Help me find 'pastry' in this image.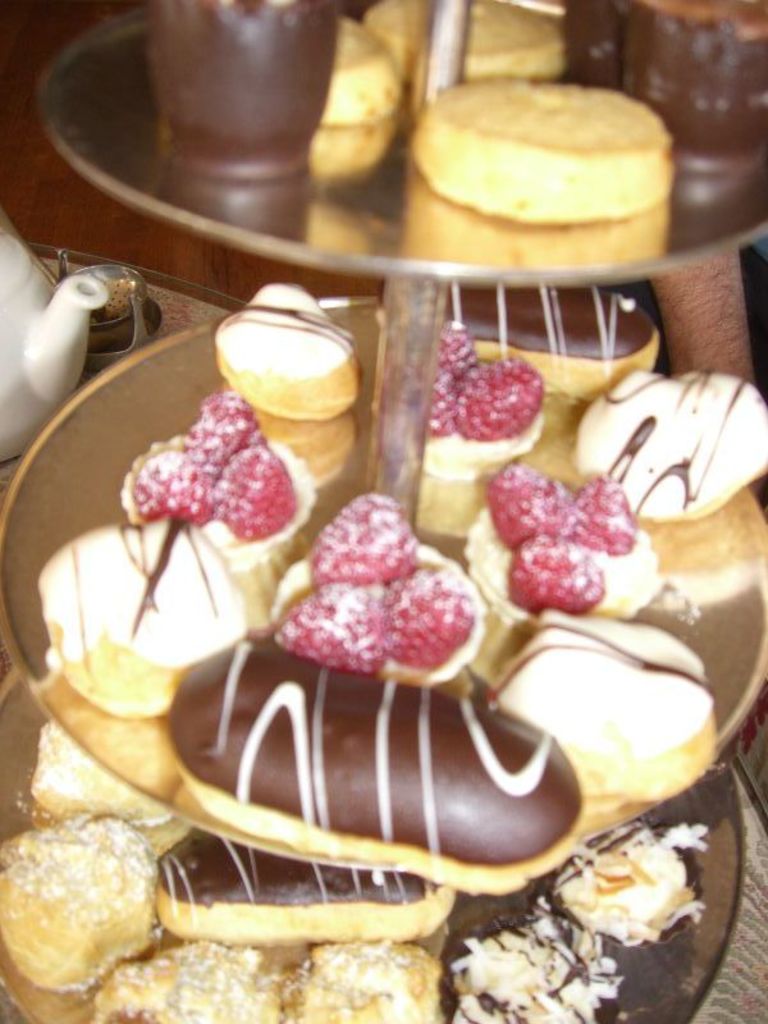
Found it: Rect(458, 370, 767, 744).
